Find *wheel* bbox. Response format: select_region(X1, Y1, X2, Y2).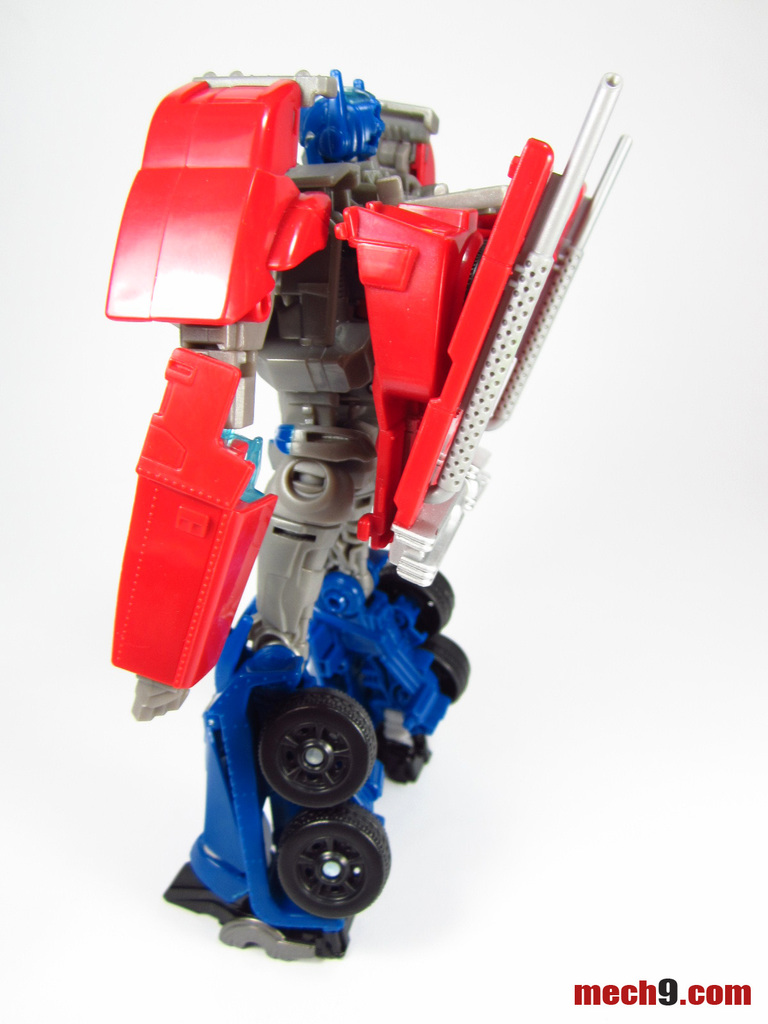
select_region(412, 632, 465, 702).
